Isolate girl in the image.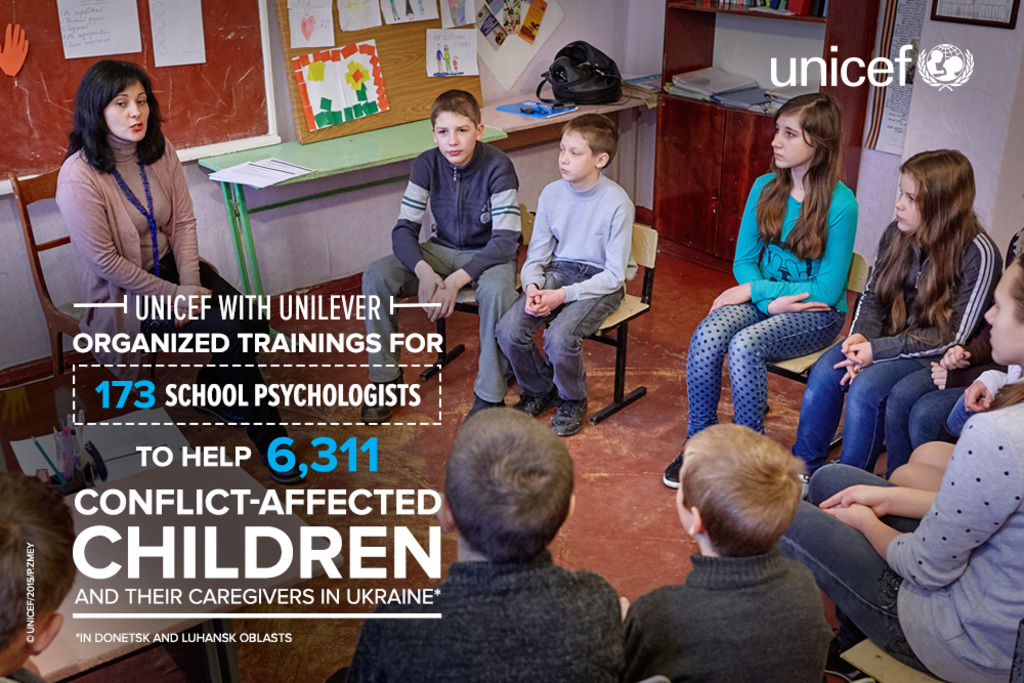
Isolated region: region(56, 48, 292, 478).
